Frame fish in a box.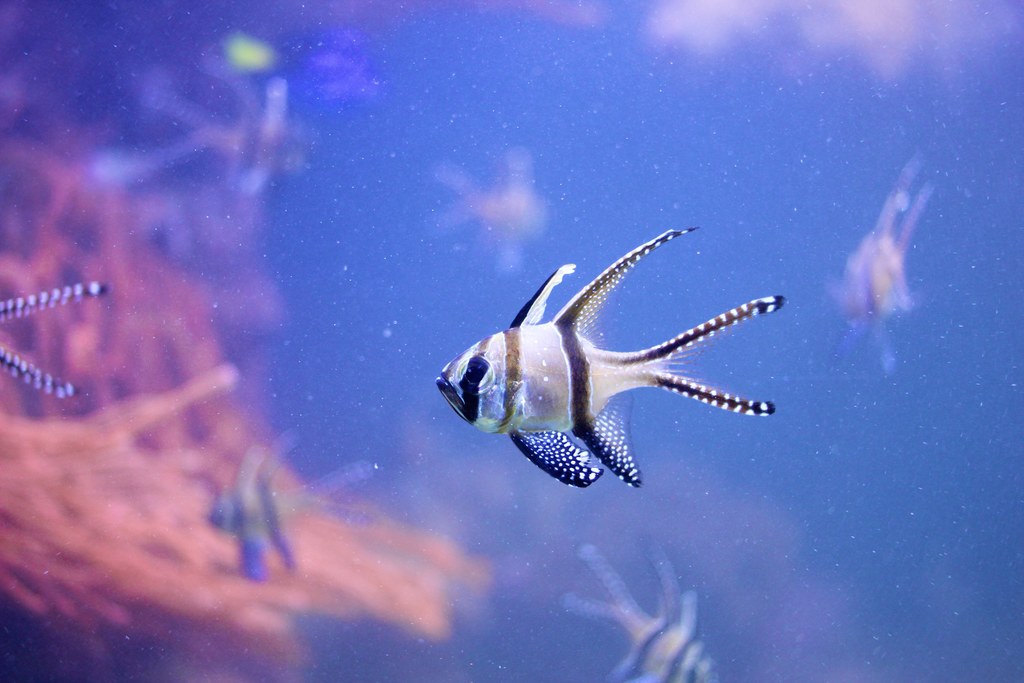
region(207, 428, 392, 584).
